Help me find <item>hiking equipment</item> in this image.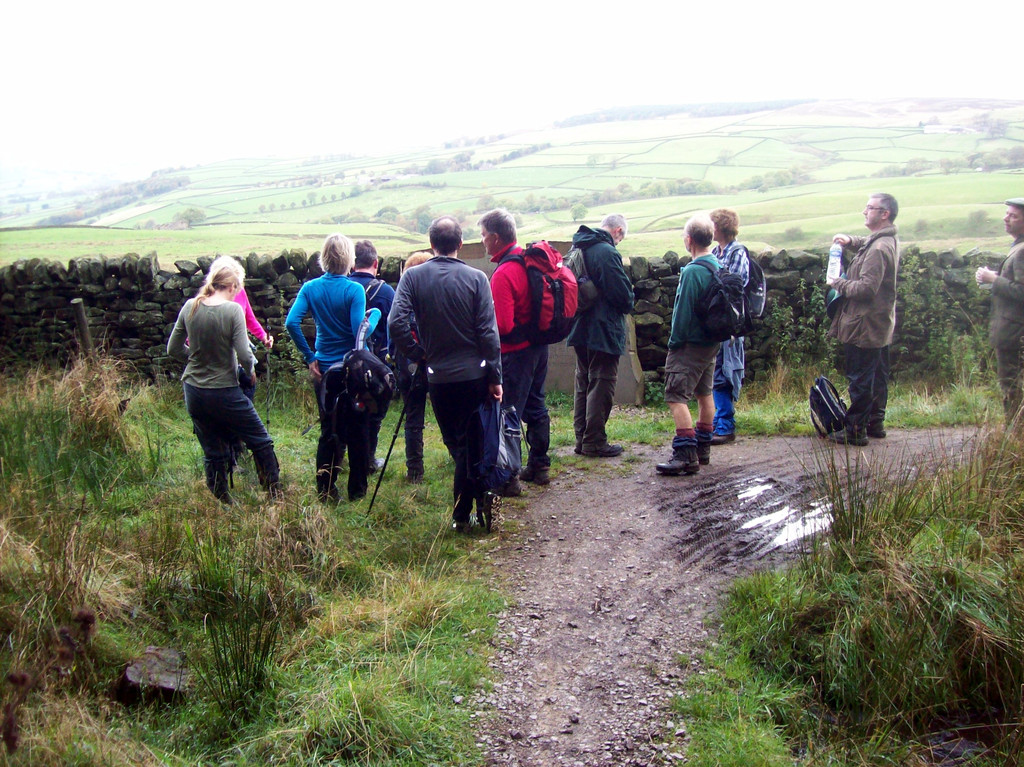
Found it: l=312, t=314, r=396, b=437.
